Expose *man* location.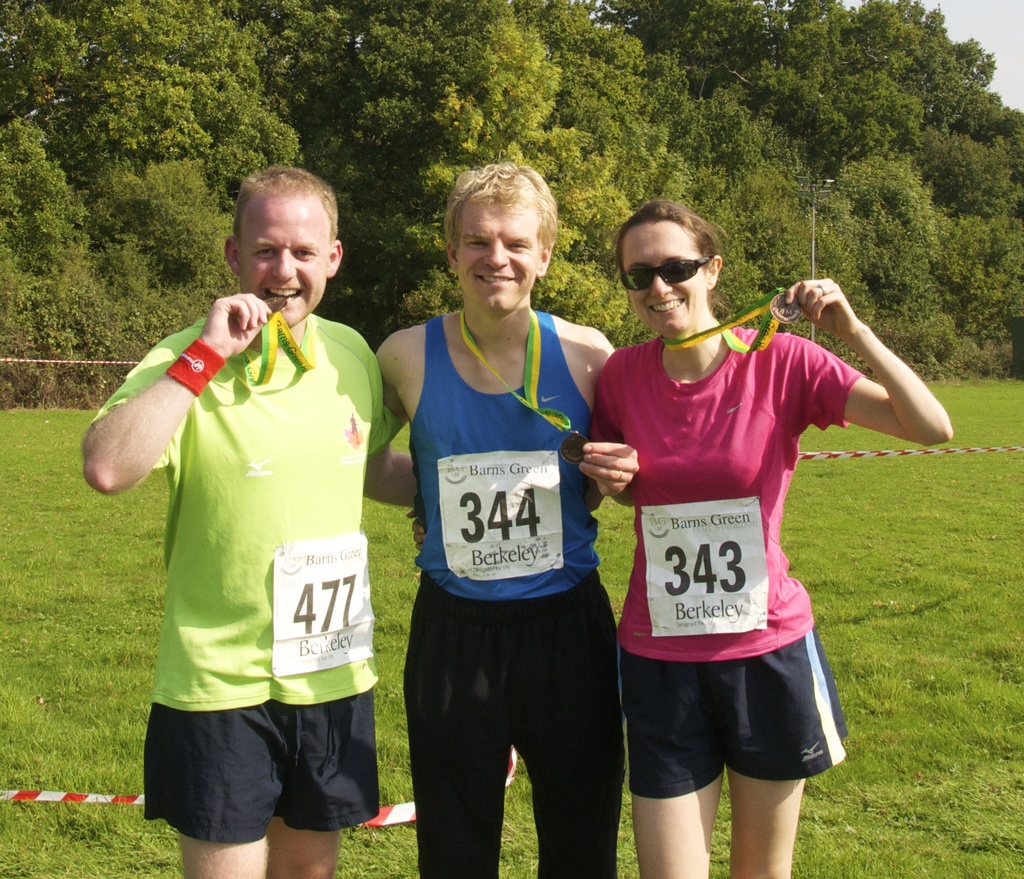
Exposed at locate(371, 161, 618, 878).
